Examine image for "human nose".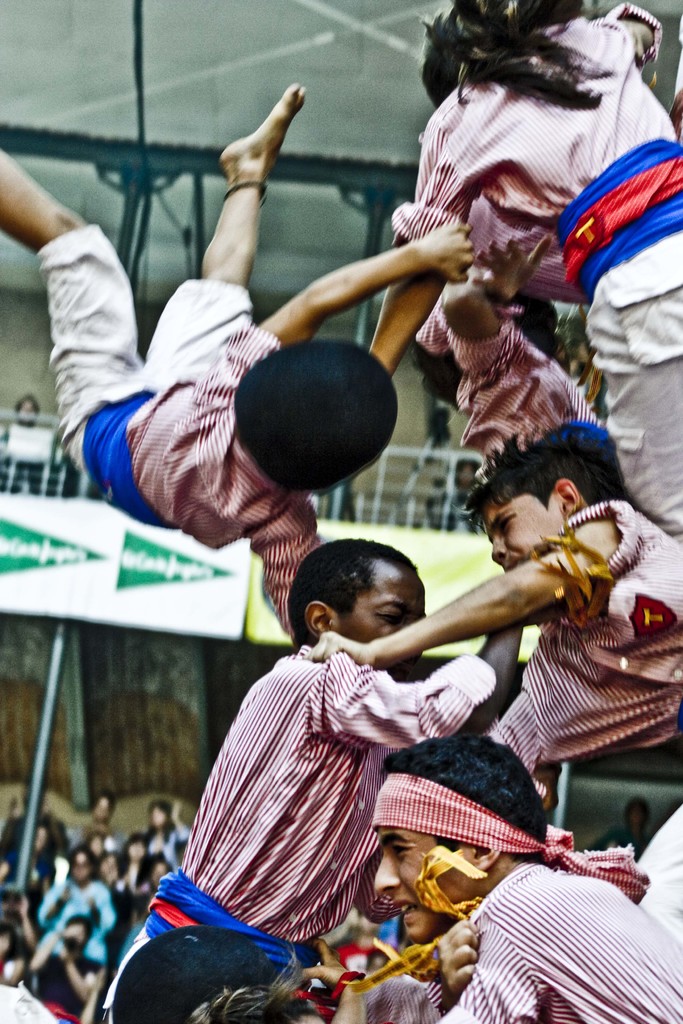
Examination result: <bbox>490, 537, 507, 563</bbox>.
